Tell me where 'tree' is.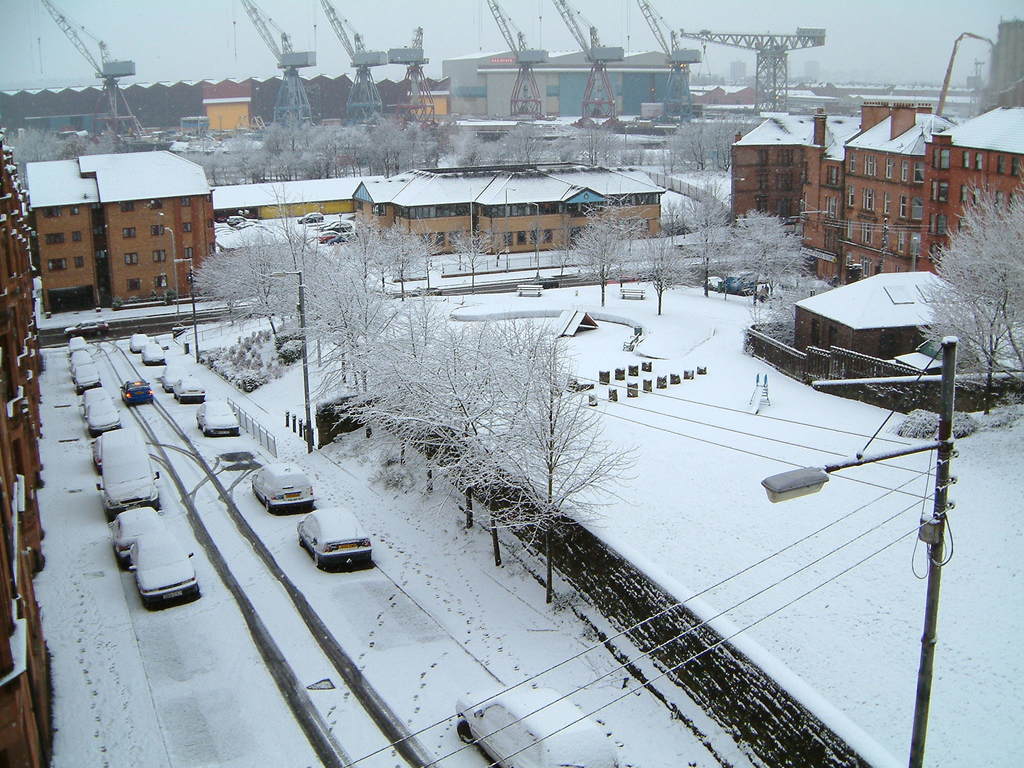
'tree' is at bbox=(214, 113, 430, 187).
